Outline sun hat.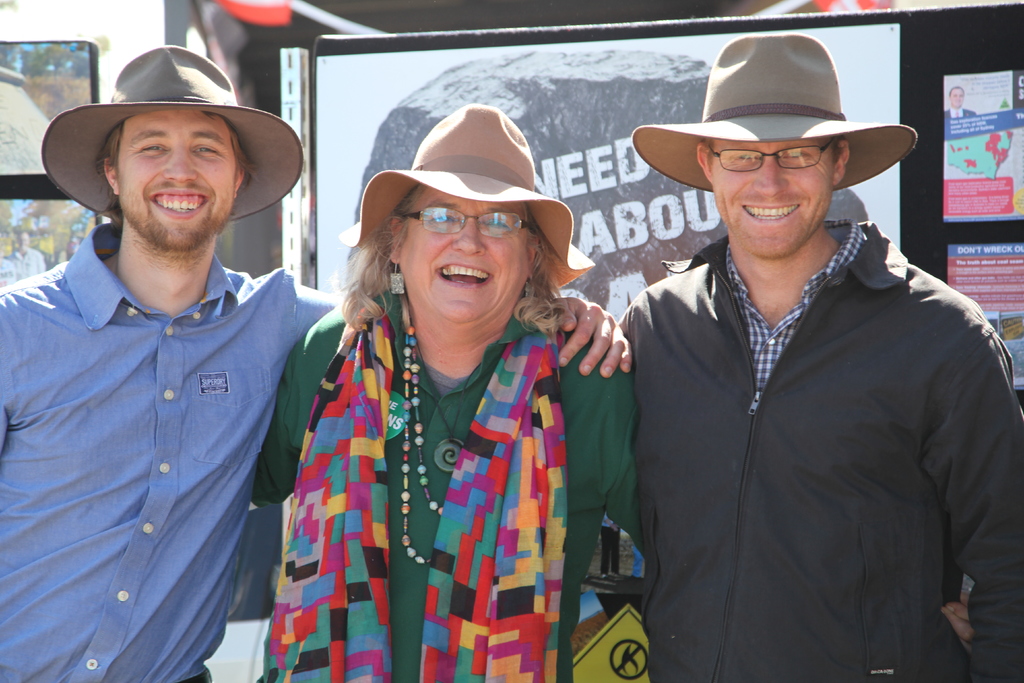
Outline: rect(40, 42, 308, 227).
